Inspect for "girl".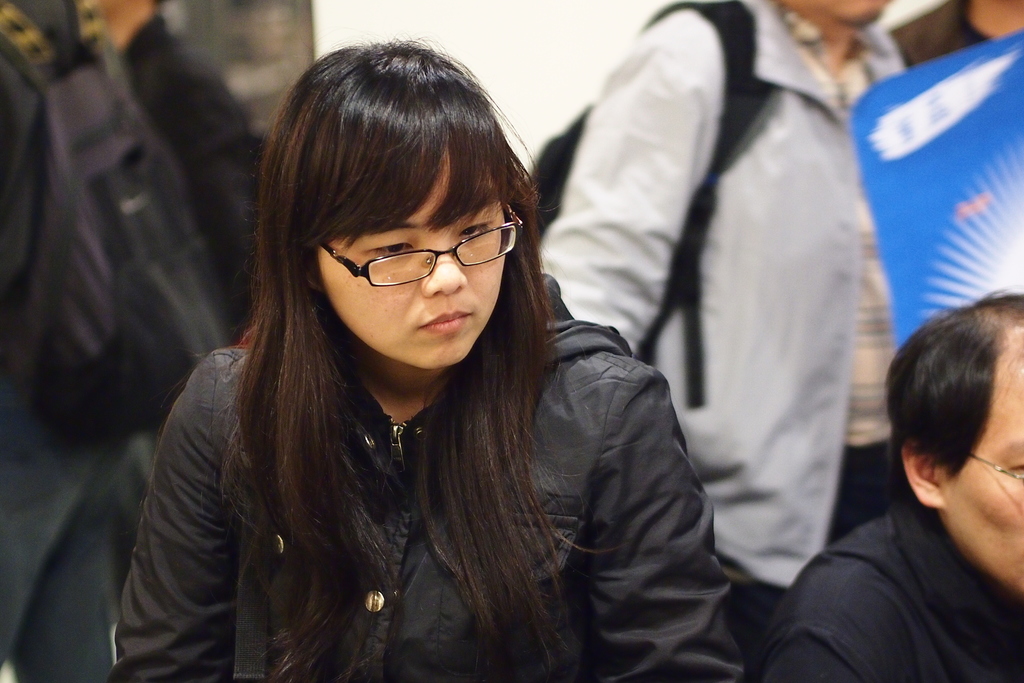
Inspection: (x1=109, y1=37, x2=745, y2=682).
